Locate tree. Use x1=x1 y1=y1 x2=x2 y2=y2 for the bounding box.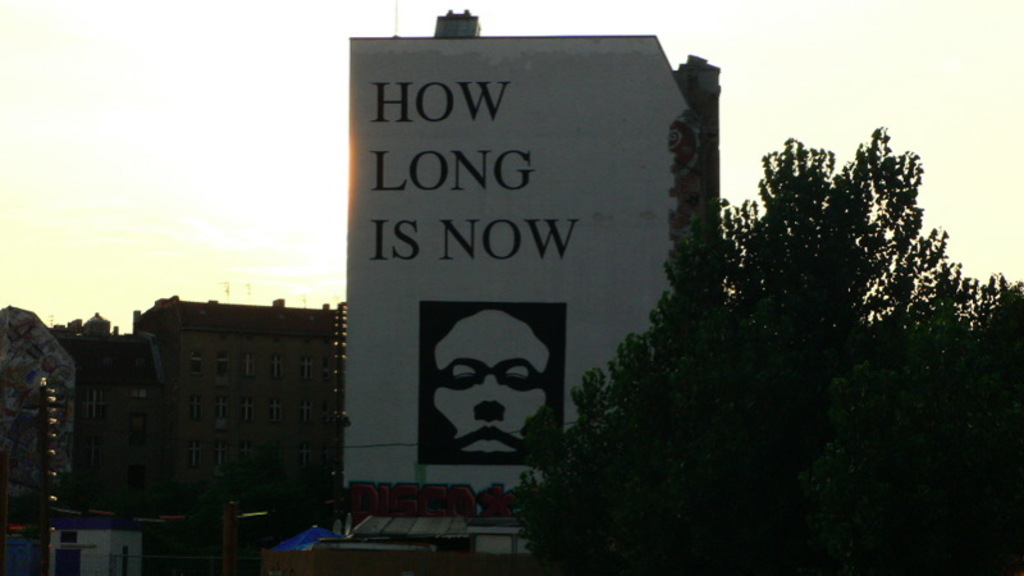
x1=513 y1=122 x2=1023 y2=575.
